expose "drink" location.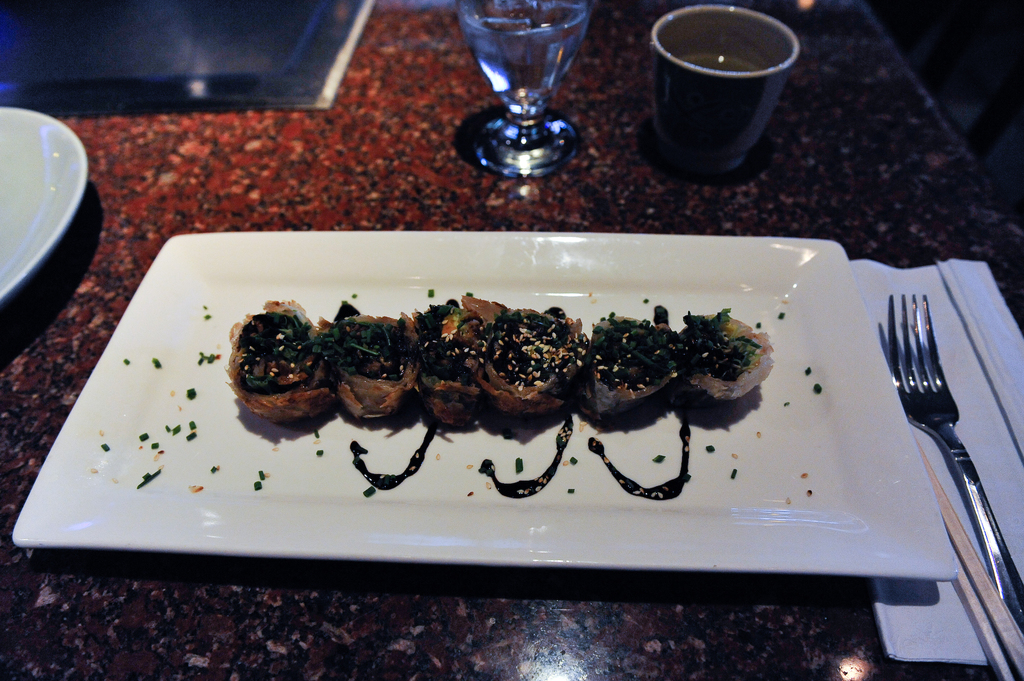
Exposed at detection(680, 52, 766, 74).
